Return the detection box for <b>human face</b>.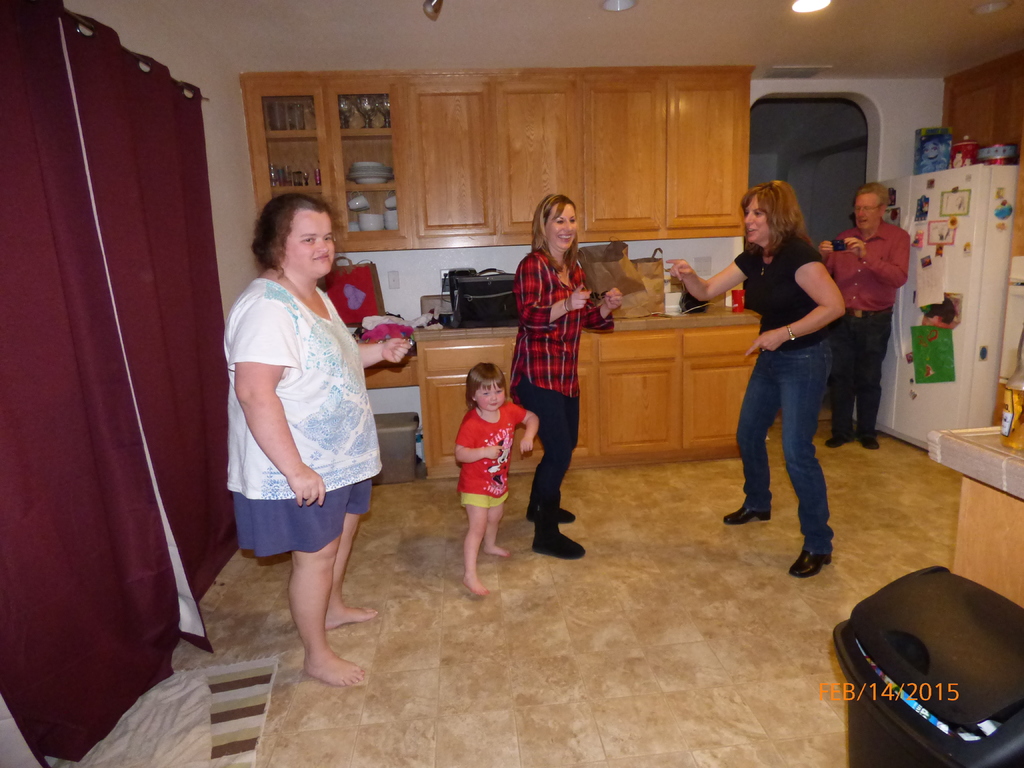
[855,196,877,227].
